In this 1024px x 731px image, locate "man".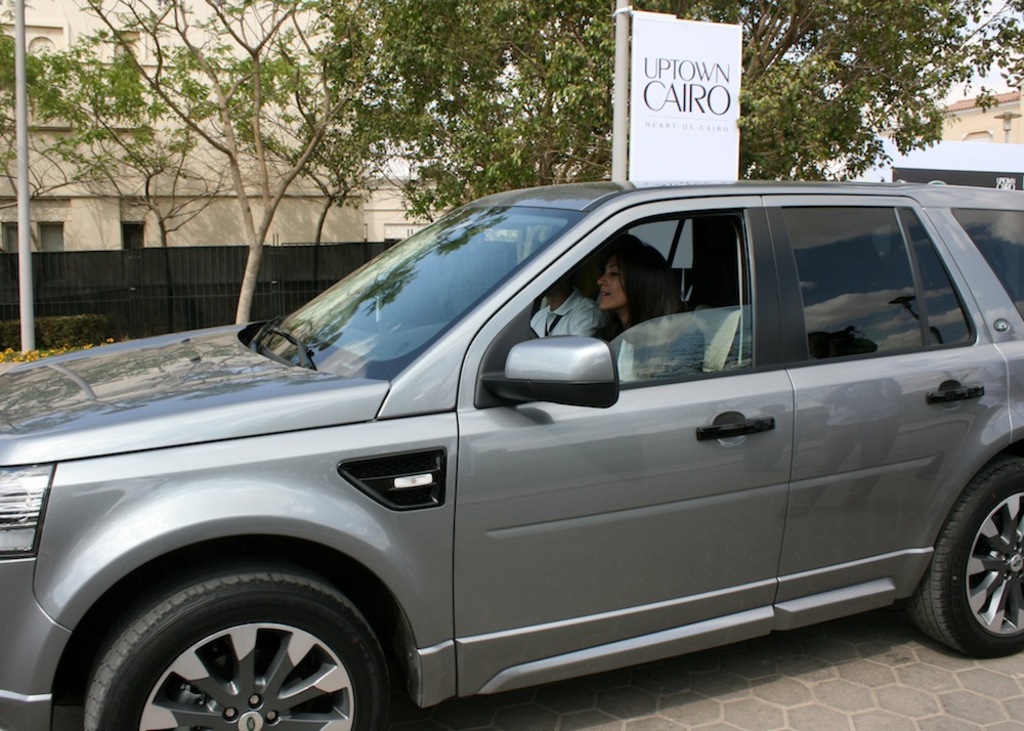
Bounding box: 529,266,606,336.
